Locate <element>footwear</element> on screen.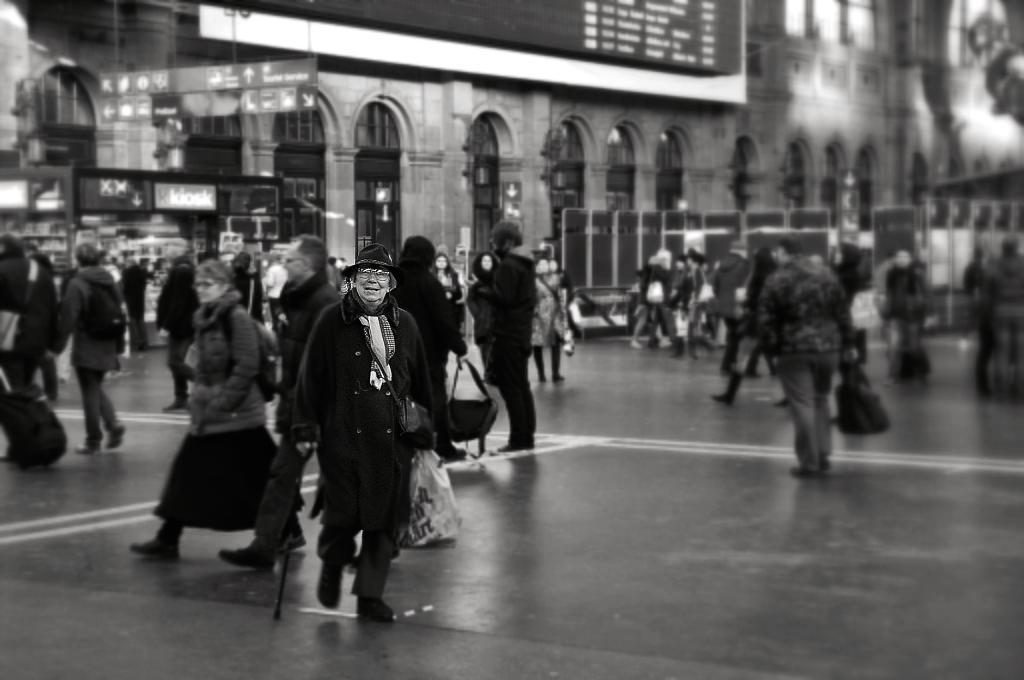
On screen at {"x1": 536, "y1": 378, "x2": 546, "y2": 383}.
